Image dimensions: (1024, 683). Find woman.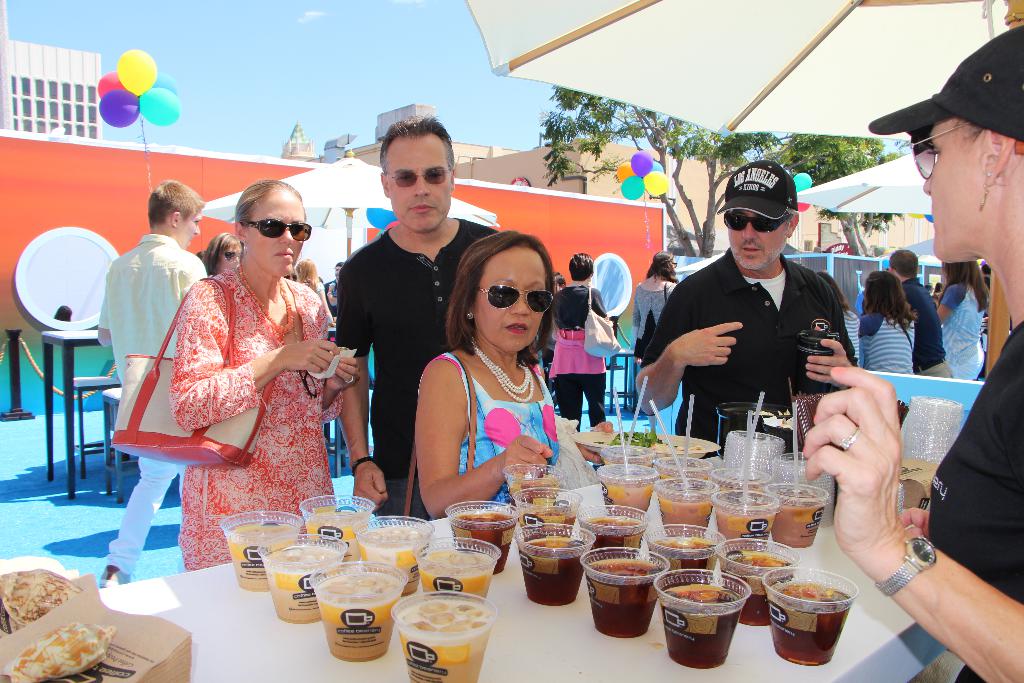
l=415, t=228, r=615, b=520.
